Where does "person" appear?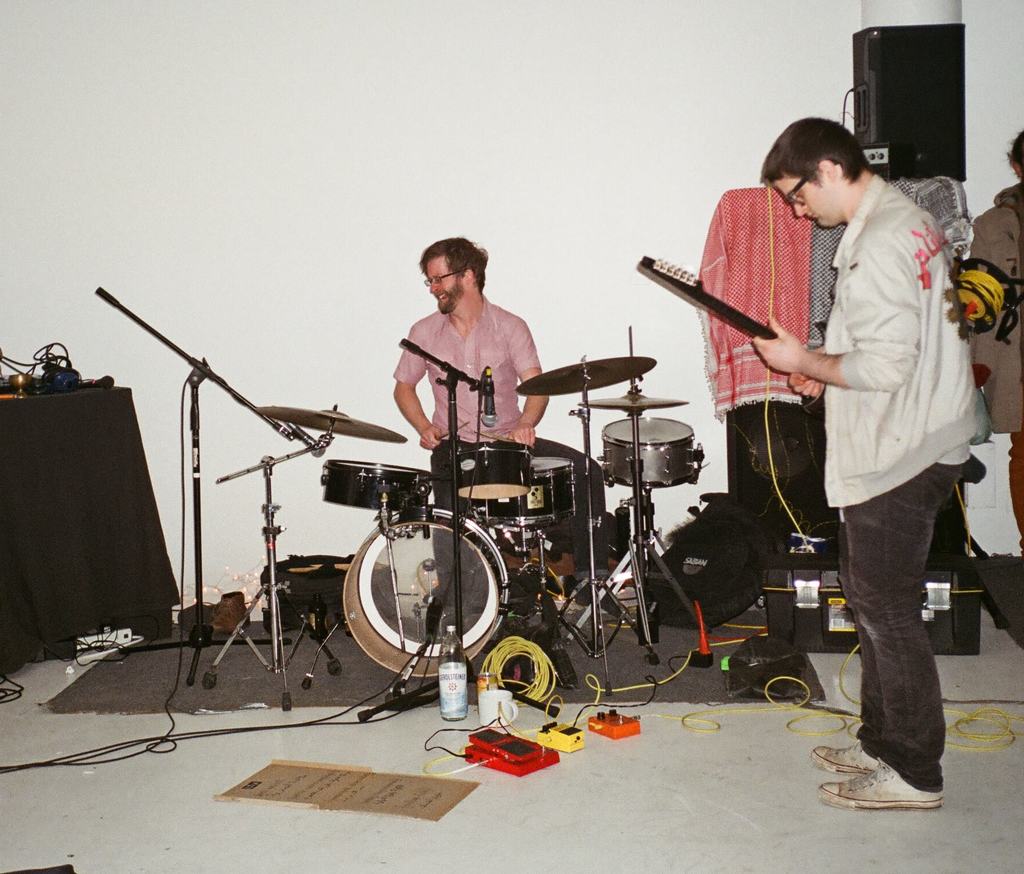
Appears at rect(747, 118, 976, 804).
